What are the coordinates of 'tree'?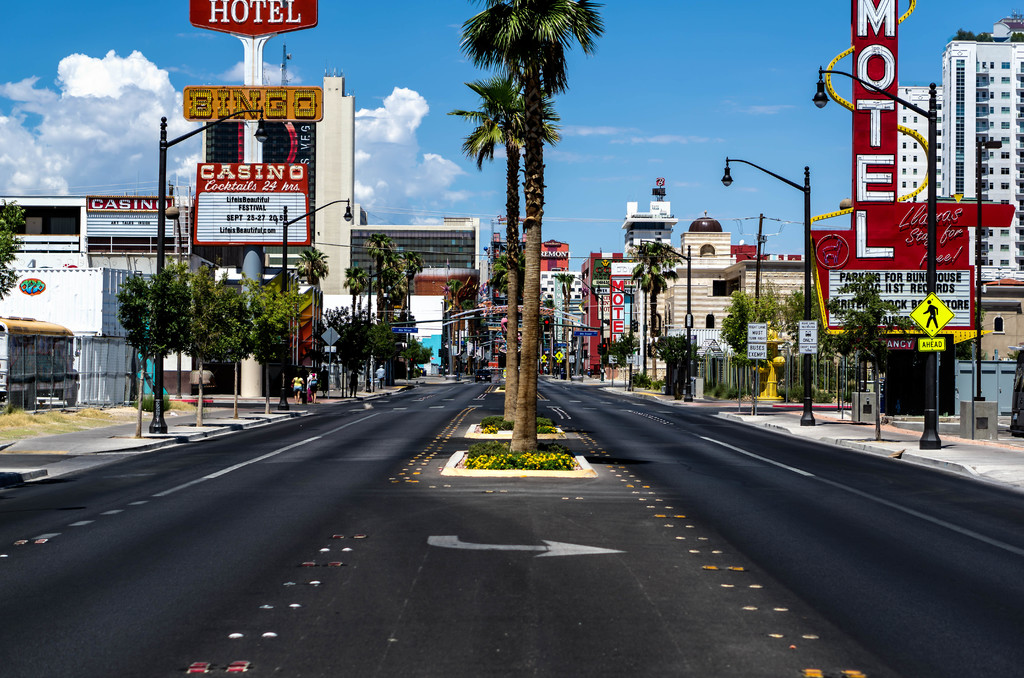
719 289 779 378.
